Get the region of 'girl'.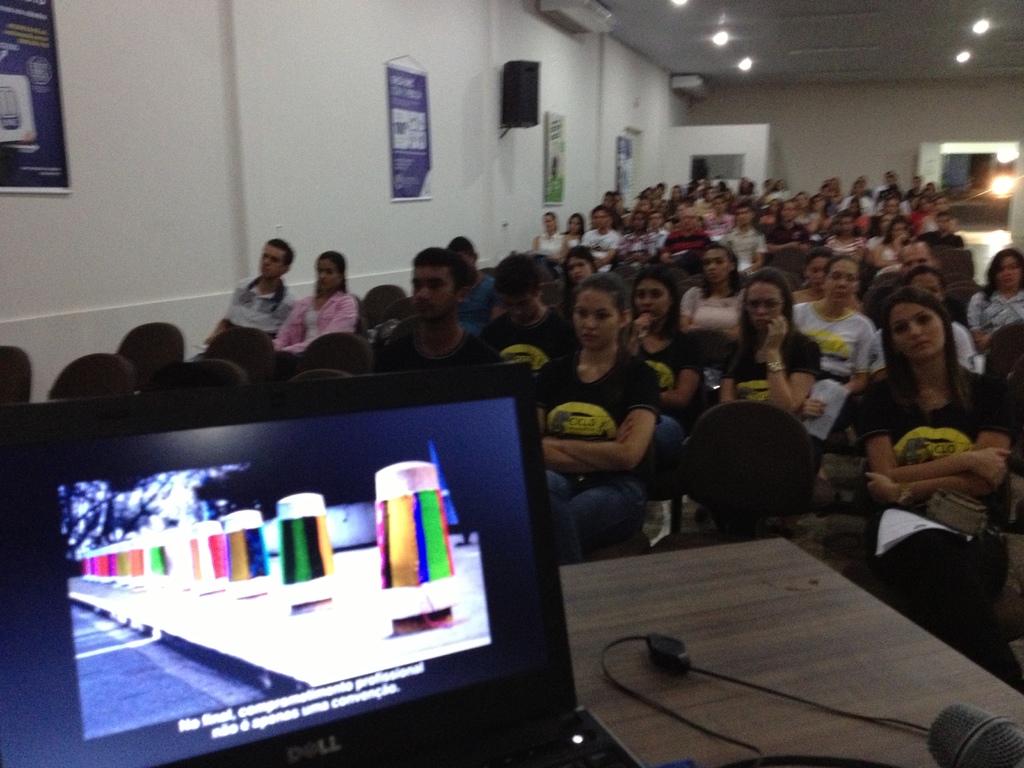
(x1=716, y1=269, x2=819, y2=420).
